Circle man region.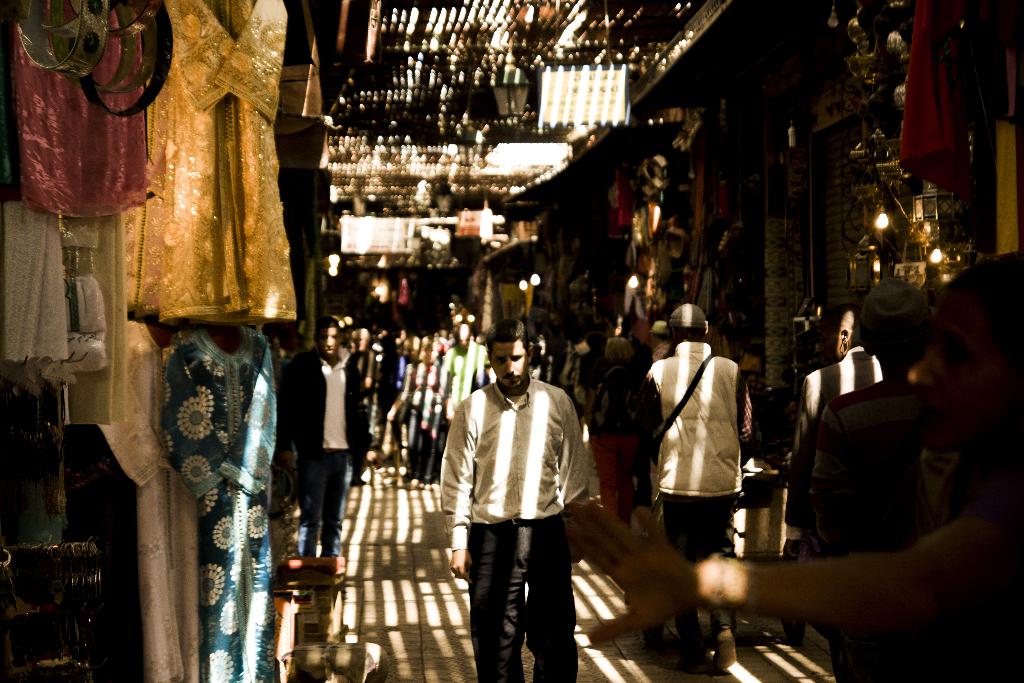
Region: <box>436,325,490,456</box>.
